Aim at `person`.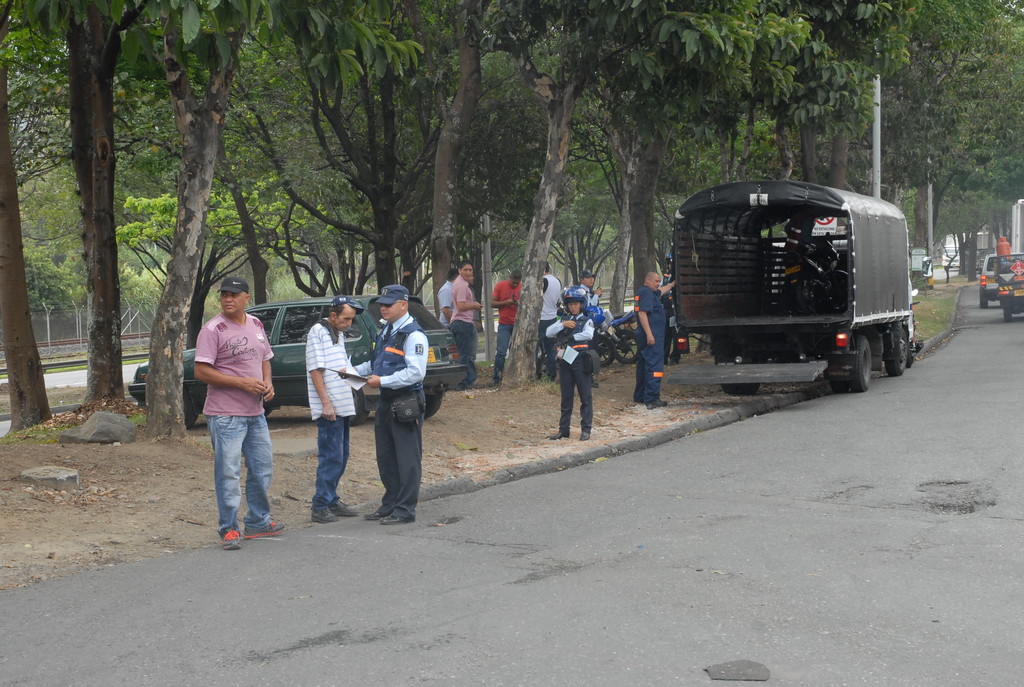
Aimed at Rect(194, 271, 291, 547).
